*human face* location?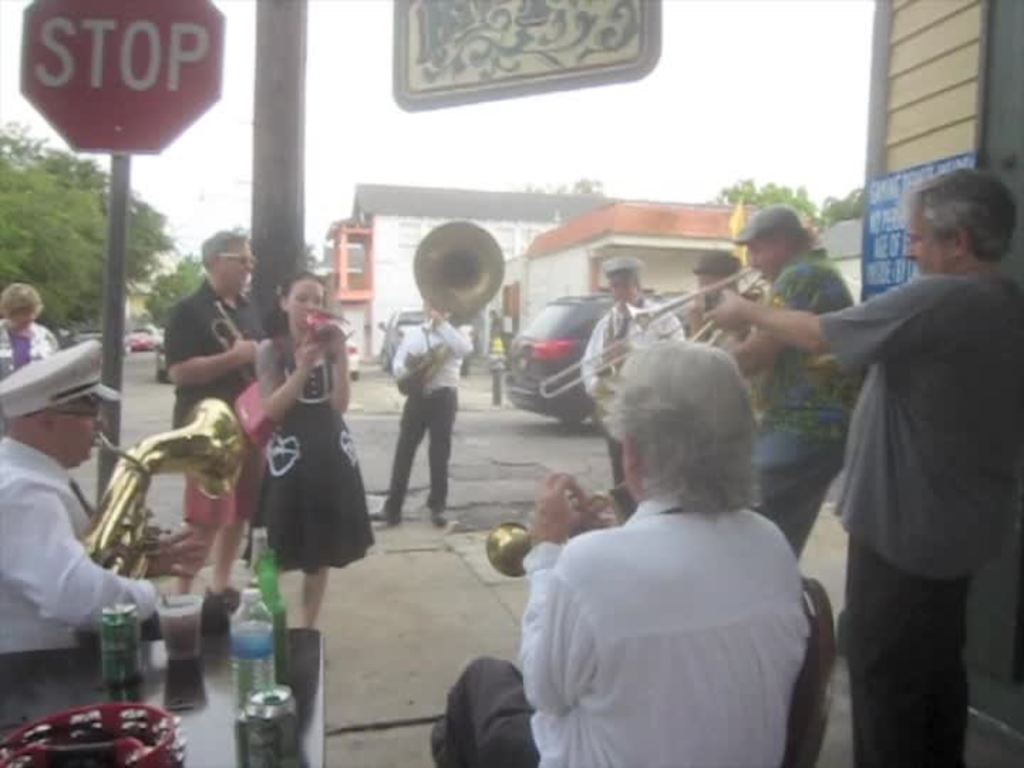
pyautogui.locateOnScreen(905, 198, 947, 269)
